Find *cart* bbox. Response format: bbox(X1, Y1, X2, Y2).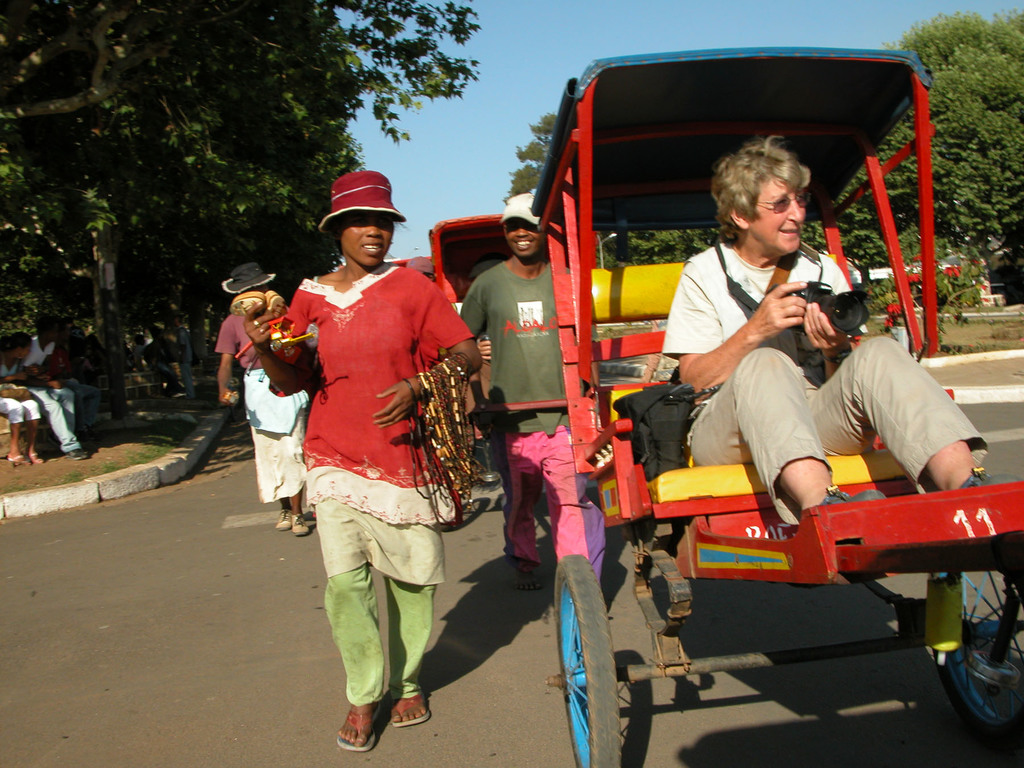
bbox(530, 47, 1023, 767).
